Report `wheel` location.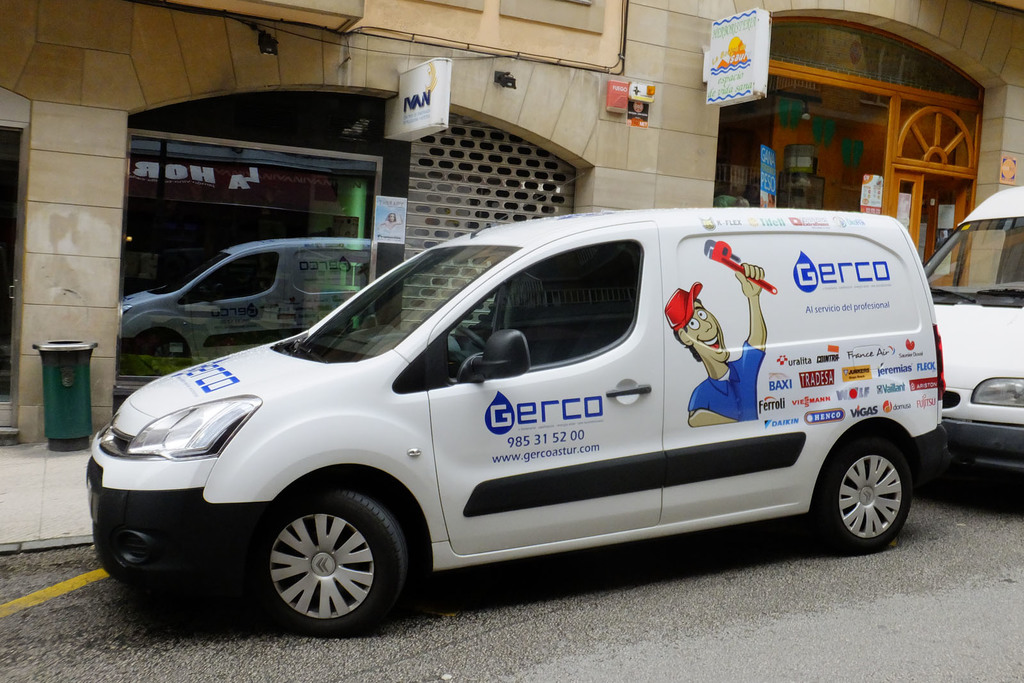
Report: (813, 420, 915, 554).
